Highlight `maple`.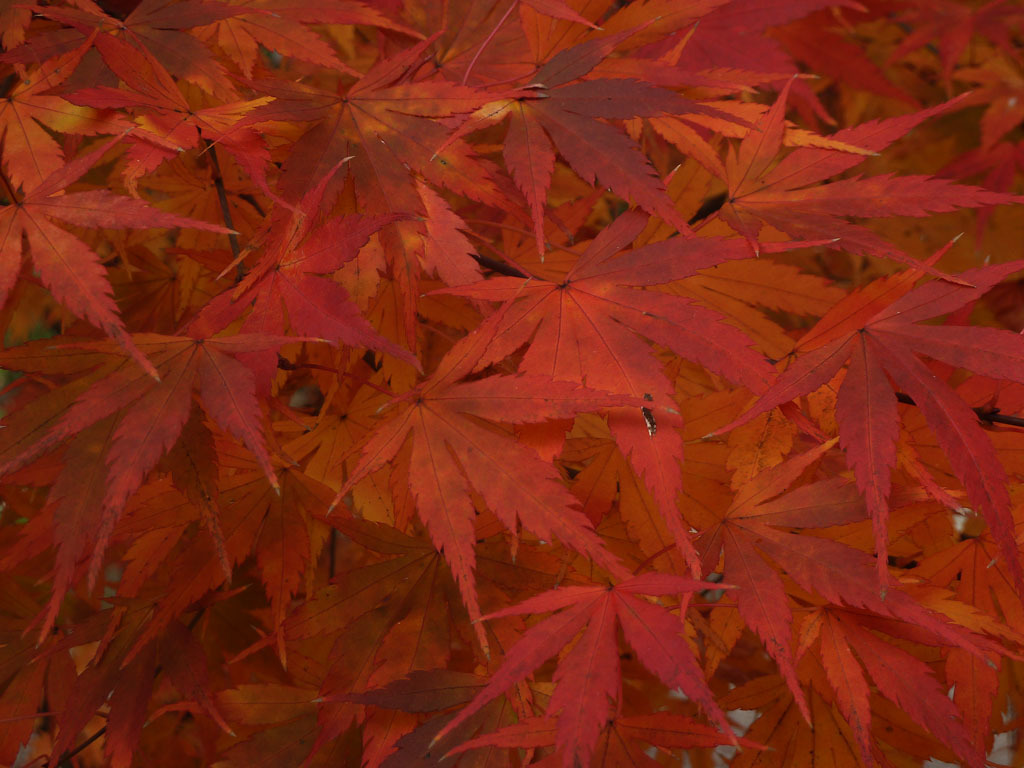
Highlighted region: (0, 1, 988, 767).
